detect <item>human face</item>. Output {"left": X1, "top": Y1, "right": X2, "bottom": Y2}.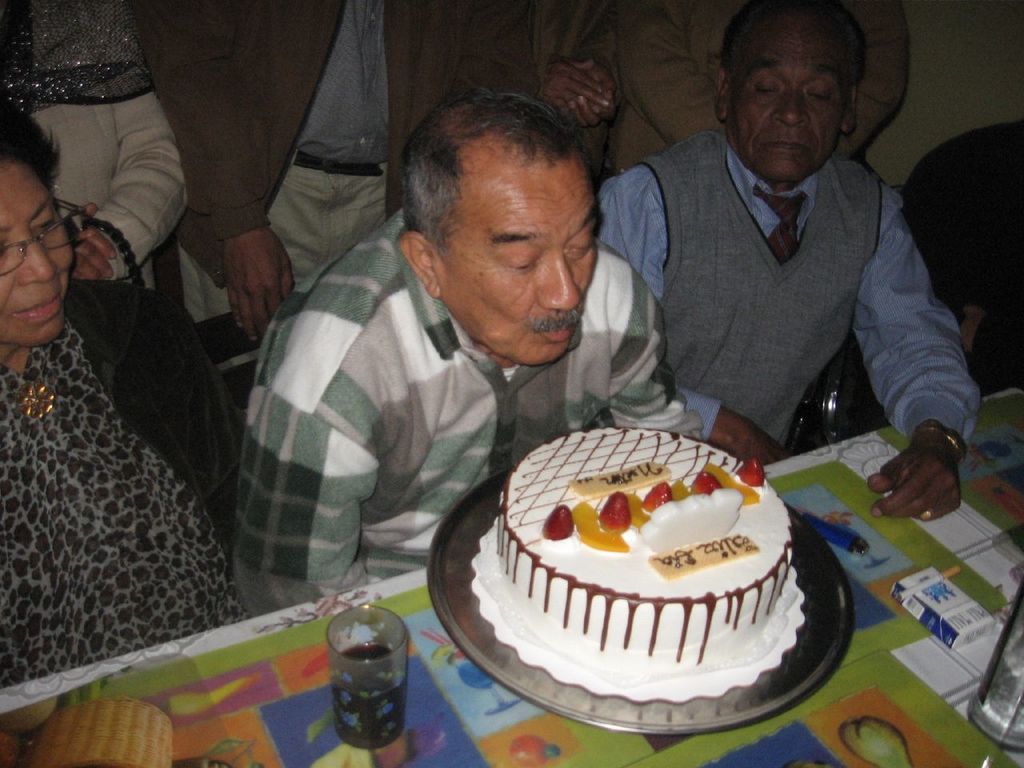
{"left": 0, "top": 158, "right": 78, "bottom": 342}.
